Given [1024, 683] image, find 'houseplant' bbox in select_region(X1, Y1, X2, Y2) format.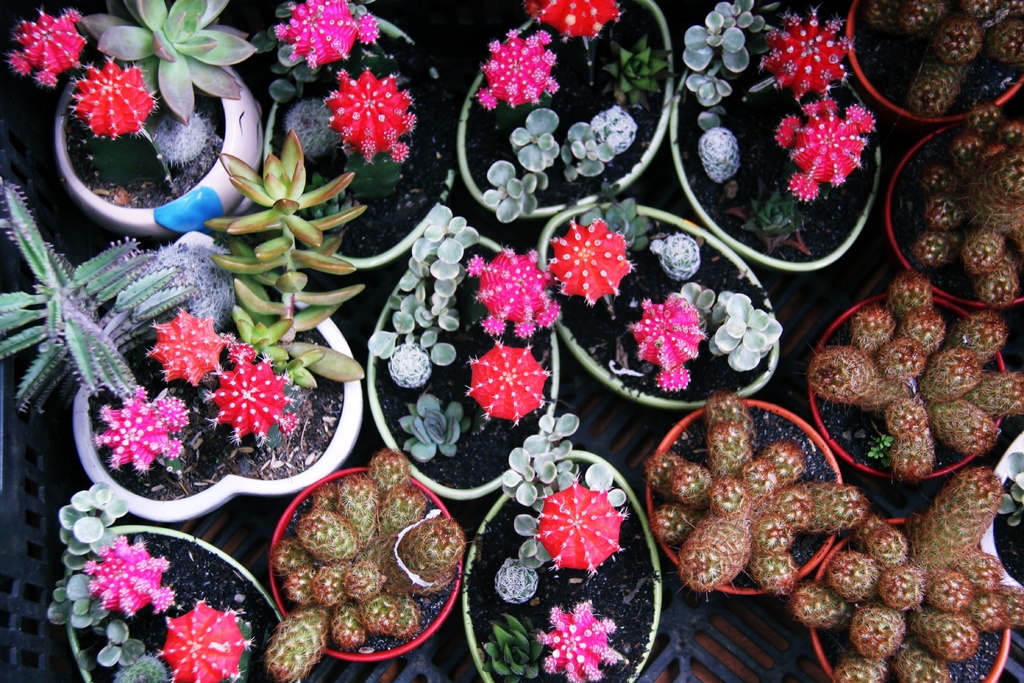
select_region(673, 0, 888, 274).
